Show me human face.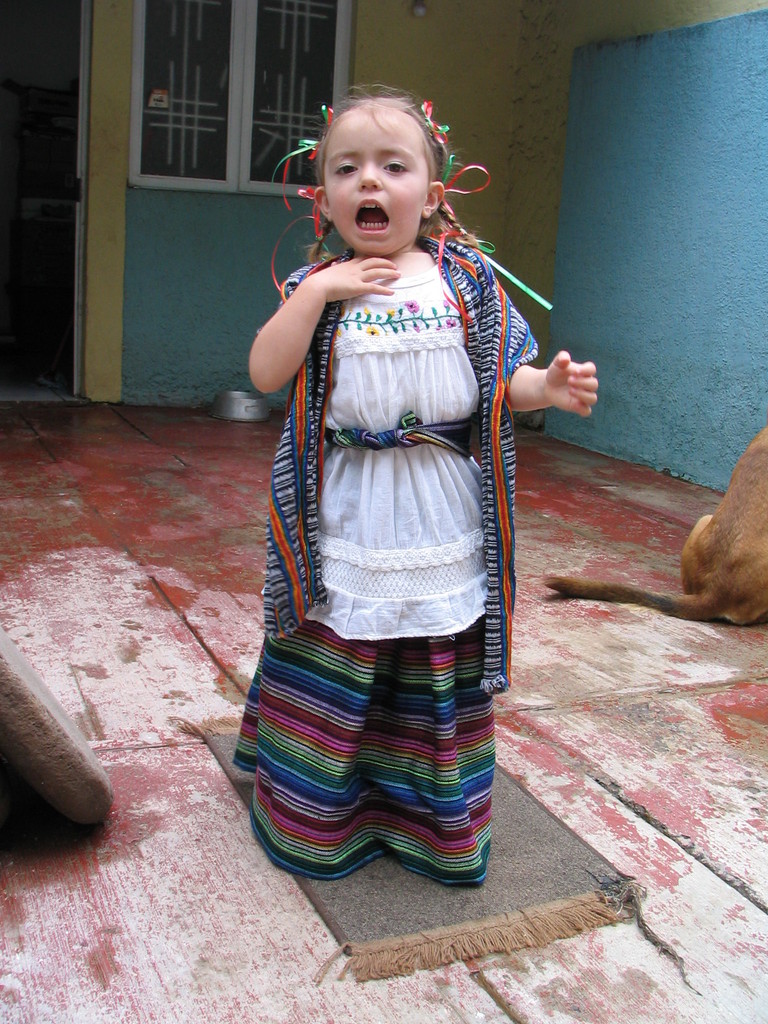
human face is here: x1=334, y1=108, x2=420, y2=261.
